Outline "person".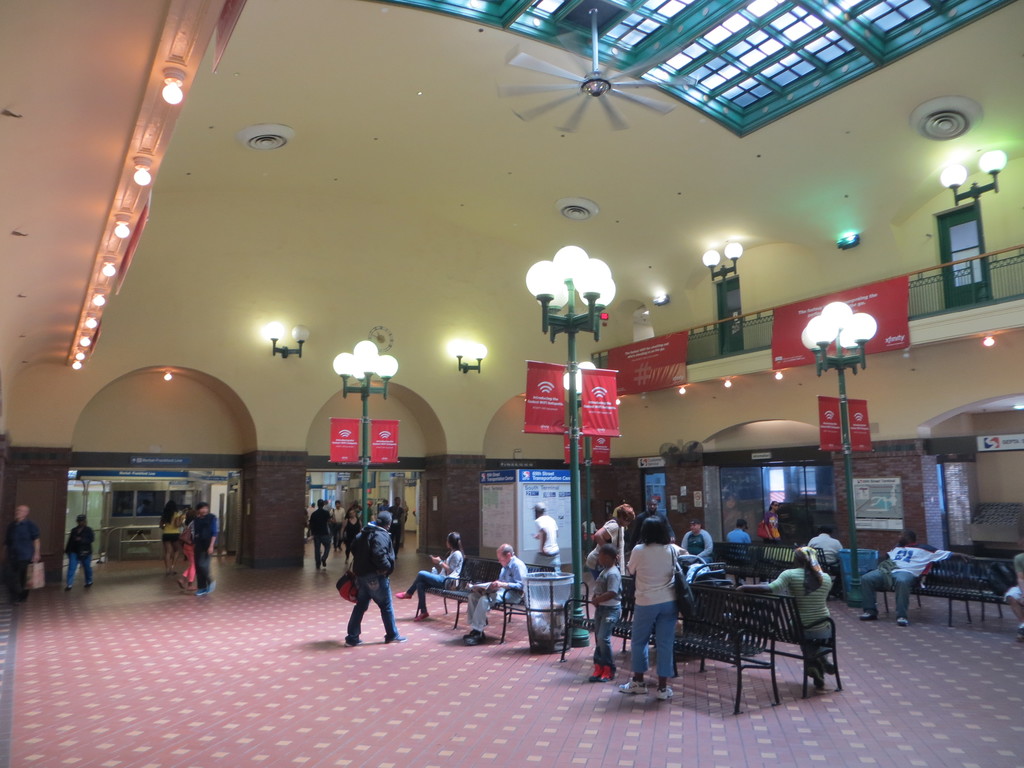
Outline: <bbox>392, 529, 467, 621</bbox>.
